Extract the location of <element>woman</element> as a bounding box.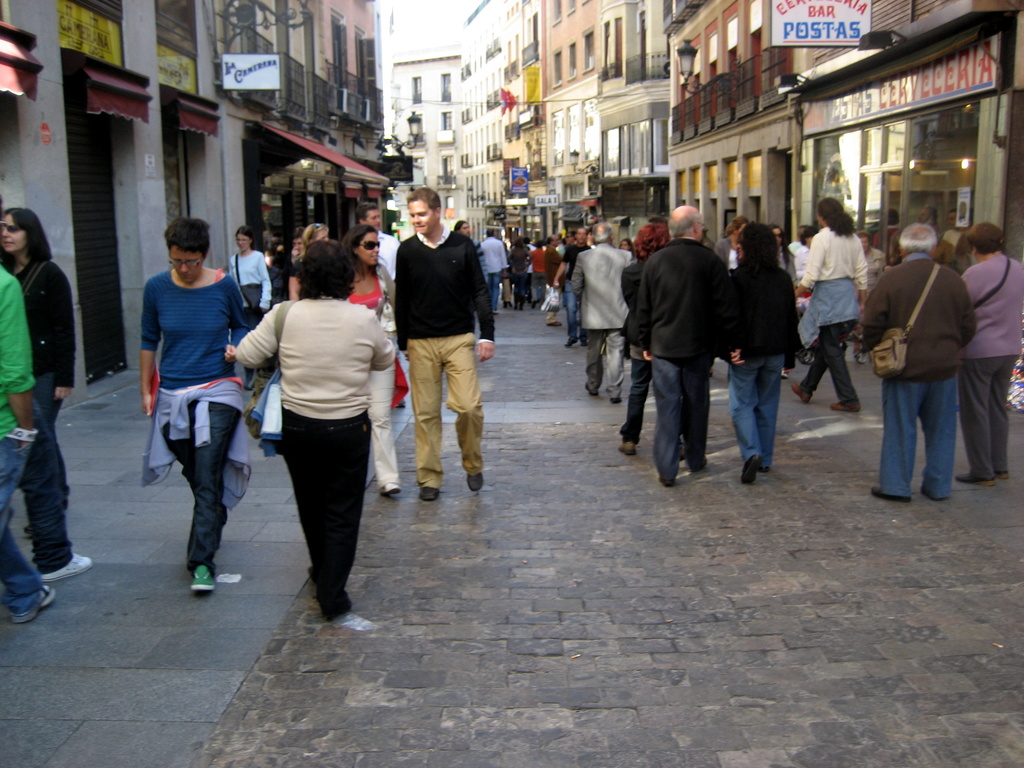
x1=284, y1=214, x2=338, y2=292.
